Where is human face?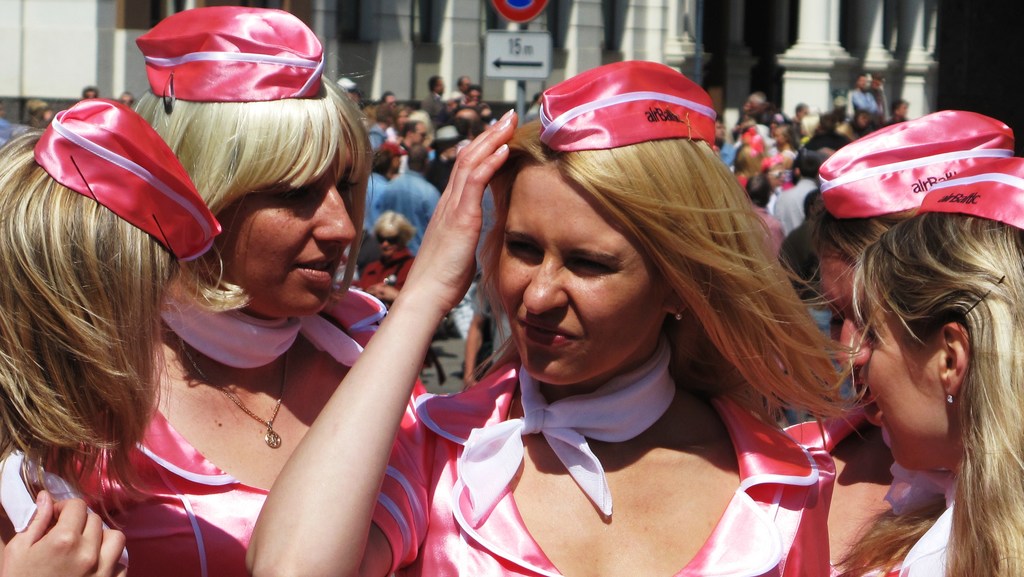
rect(412, 120, 426, 144).
